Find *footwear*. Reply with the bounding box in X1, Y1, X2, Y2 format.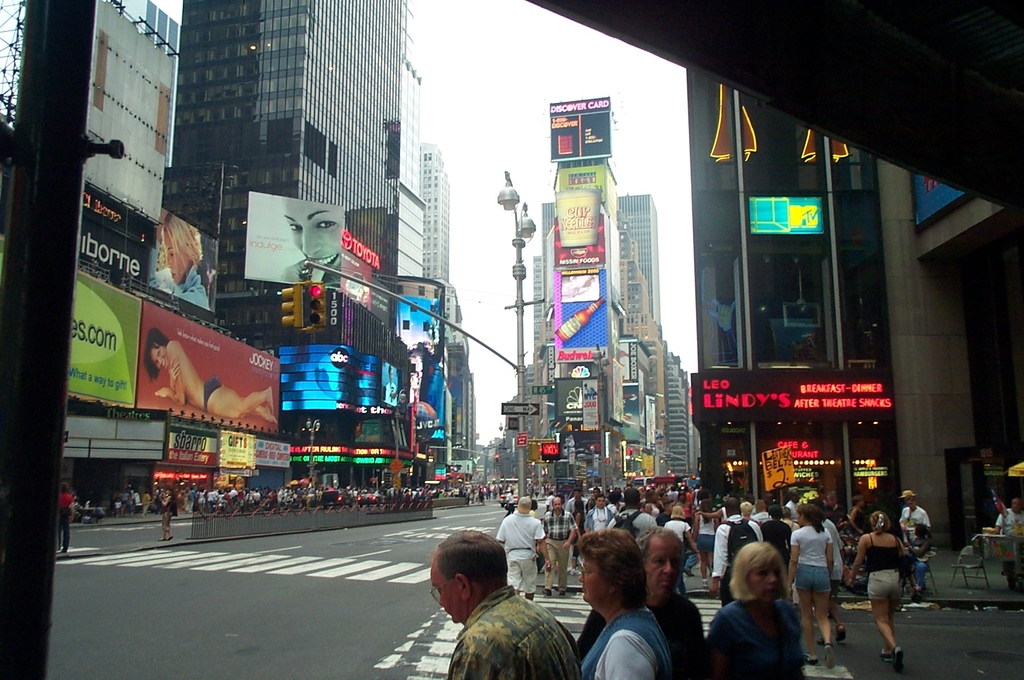
893, 647, 902, 674.
